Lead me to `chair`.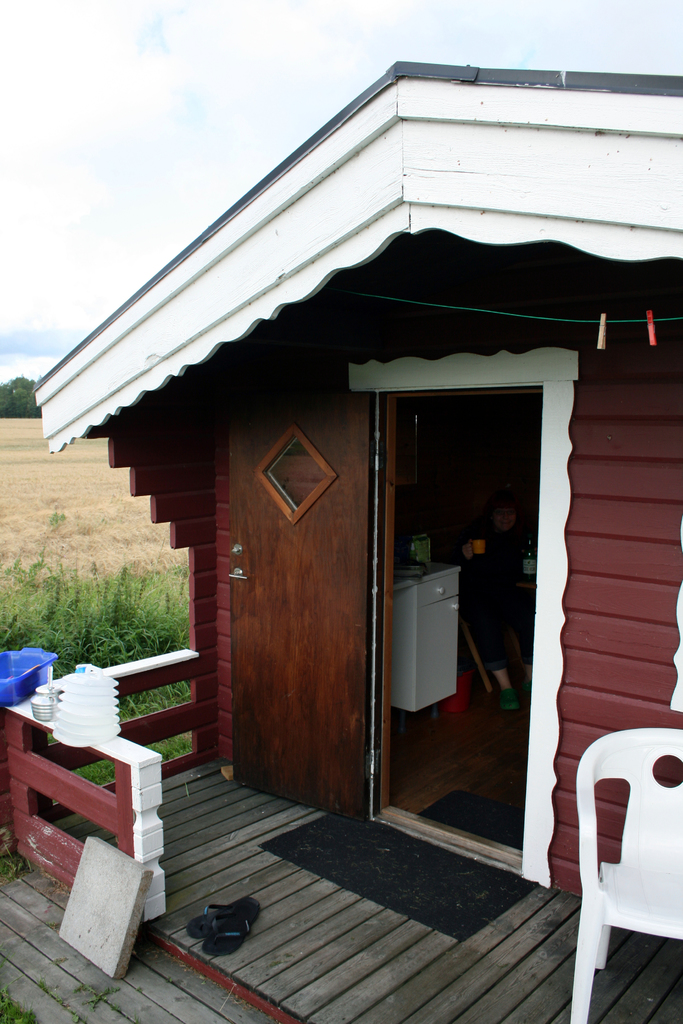
Lead to box(566, 725, 680, 1002).
